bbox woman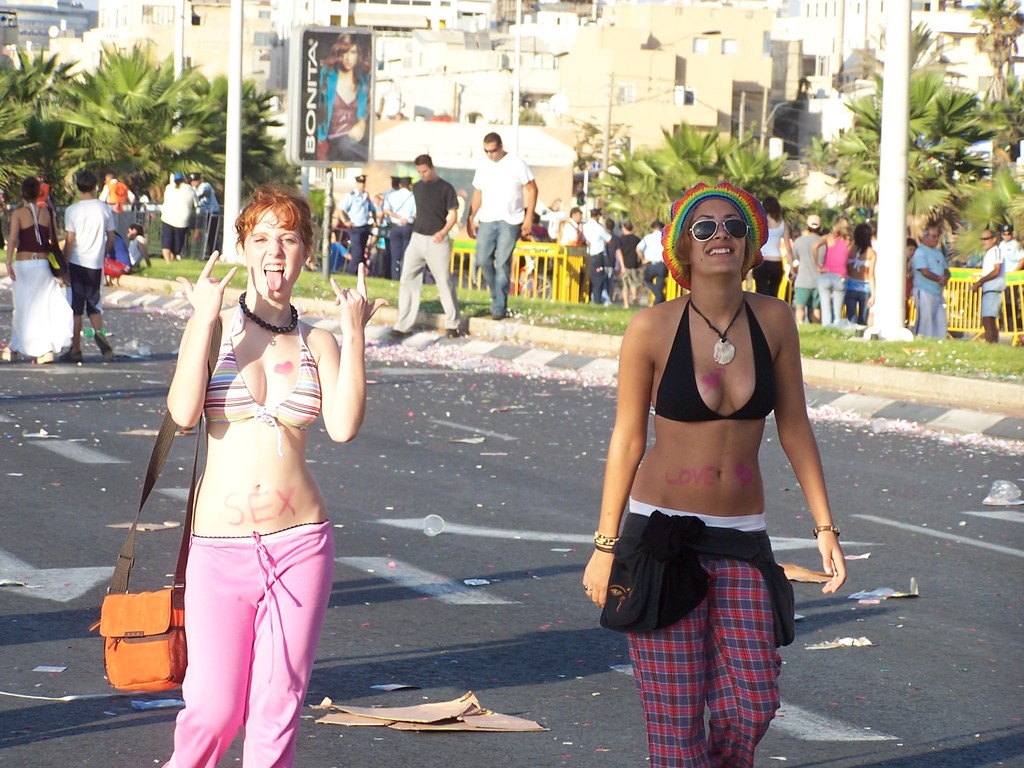
box(162, 189, 385, 767)
